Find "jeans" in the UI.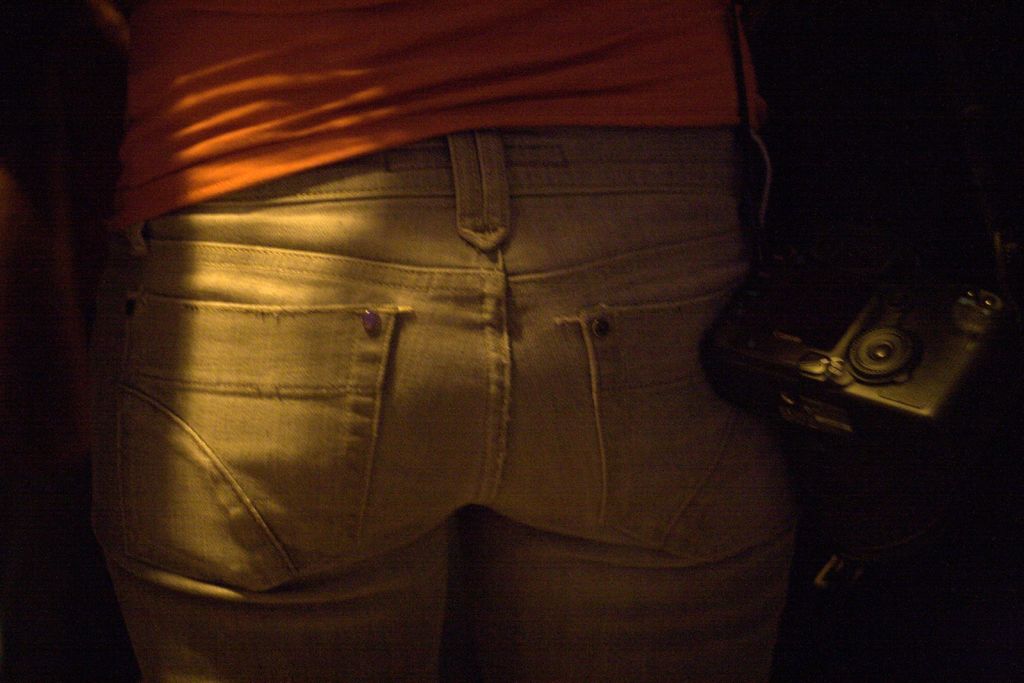
UI element at {"x1": 52, "y1": 60, "x2": 882, "y2": 673}.
